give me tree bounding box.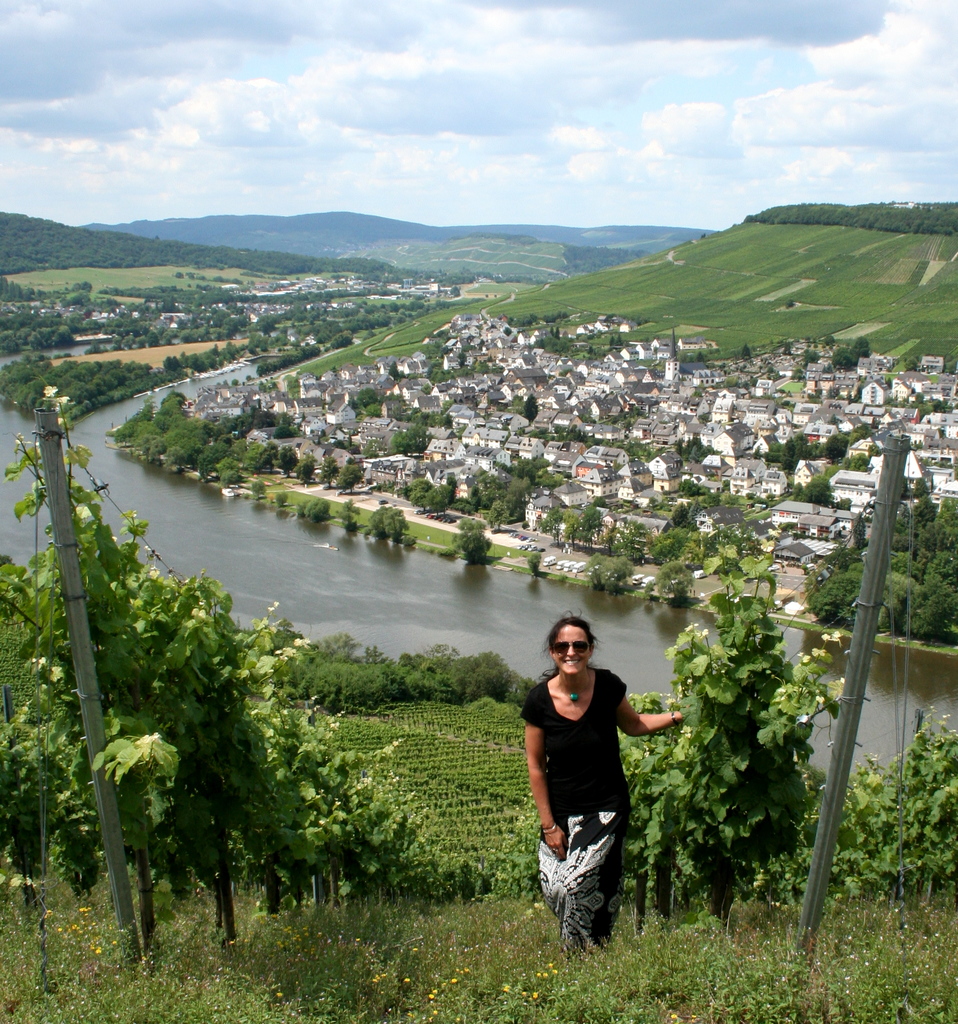
706 493 720 508.
